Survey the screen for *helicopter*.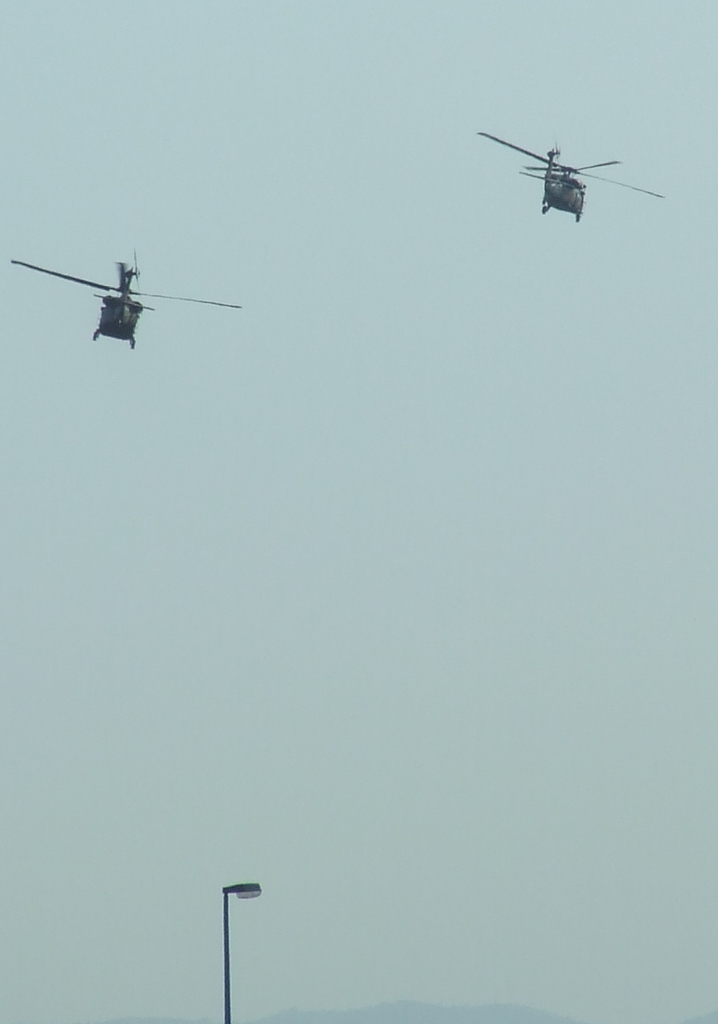
Survey found: bbox=(9, 252, 241, 350).
